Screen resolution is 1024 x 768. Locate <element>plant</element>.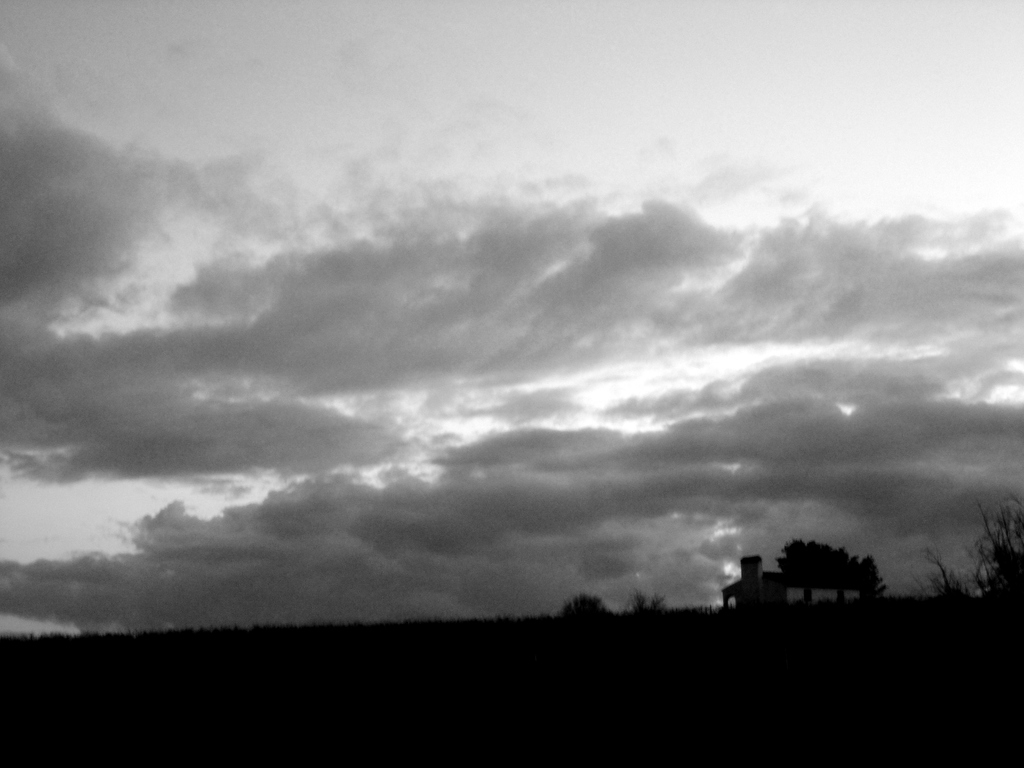
Rect(911, 543, 968, 600).
